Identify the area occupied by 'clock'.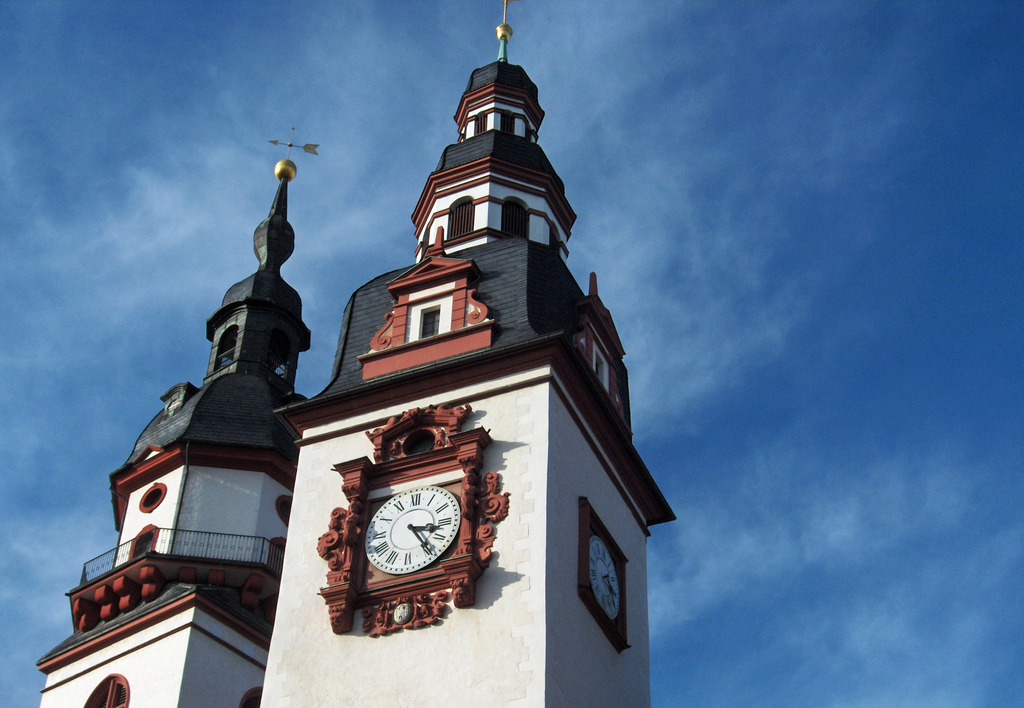
Area: (x1=362, y1=479, x2=464, y2=579).
